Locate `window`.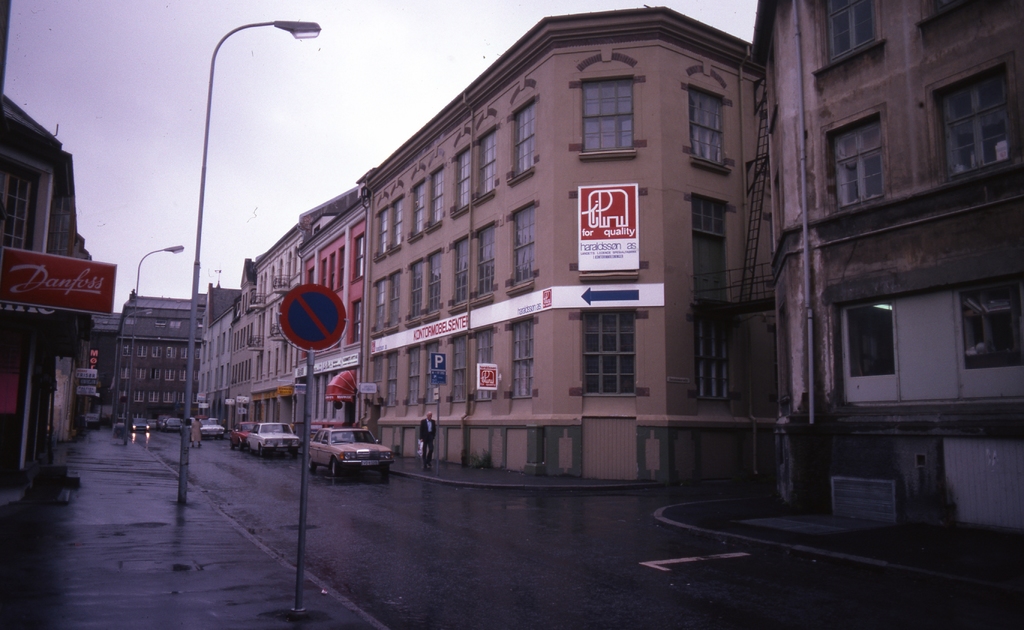
Bounding box: 164:367:177:379.
